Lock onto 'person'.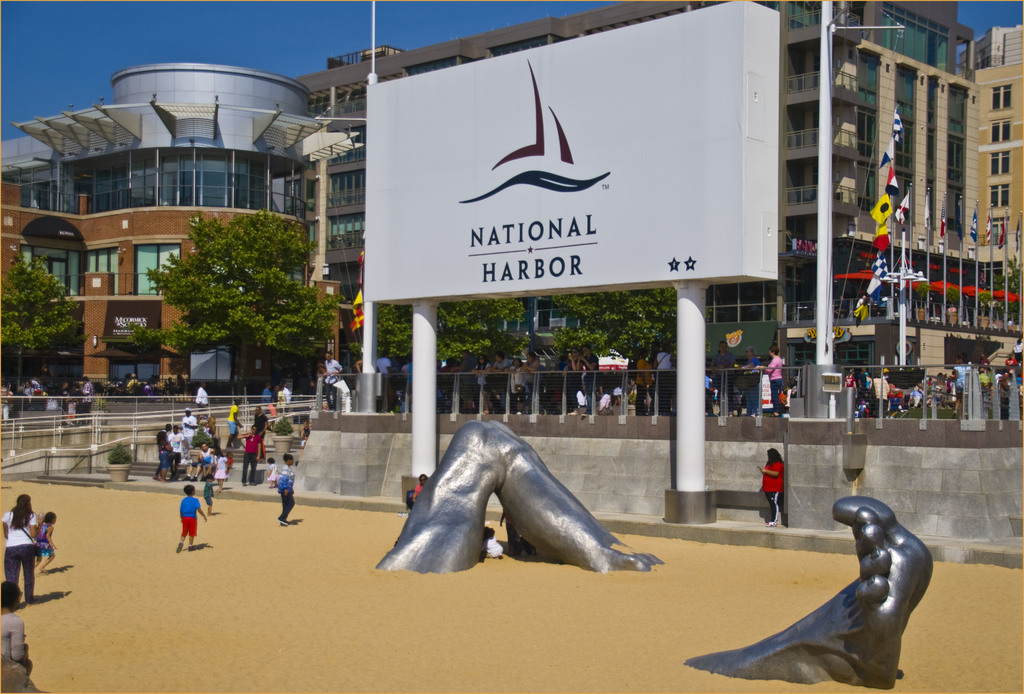
Locked: 267 456 276 492.
